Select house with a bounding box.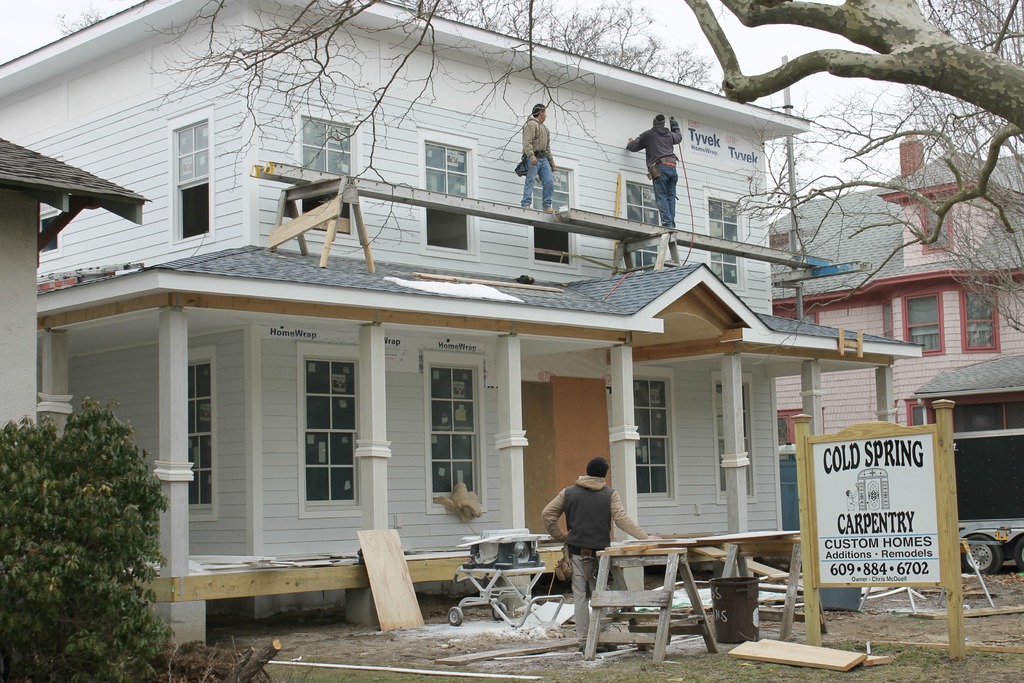
box=[0, 129, 153, 435].
